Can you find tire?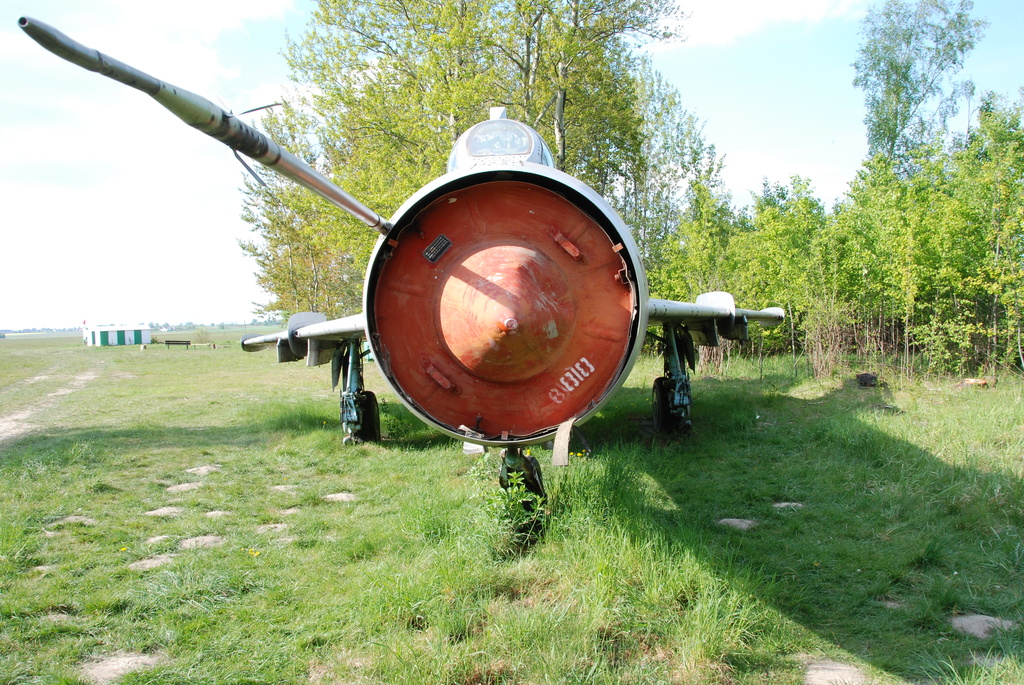
Yes, bounding box: pyautogui.locateOnScreen(493, 447, 553, 555).
